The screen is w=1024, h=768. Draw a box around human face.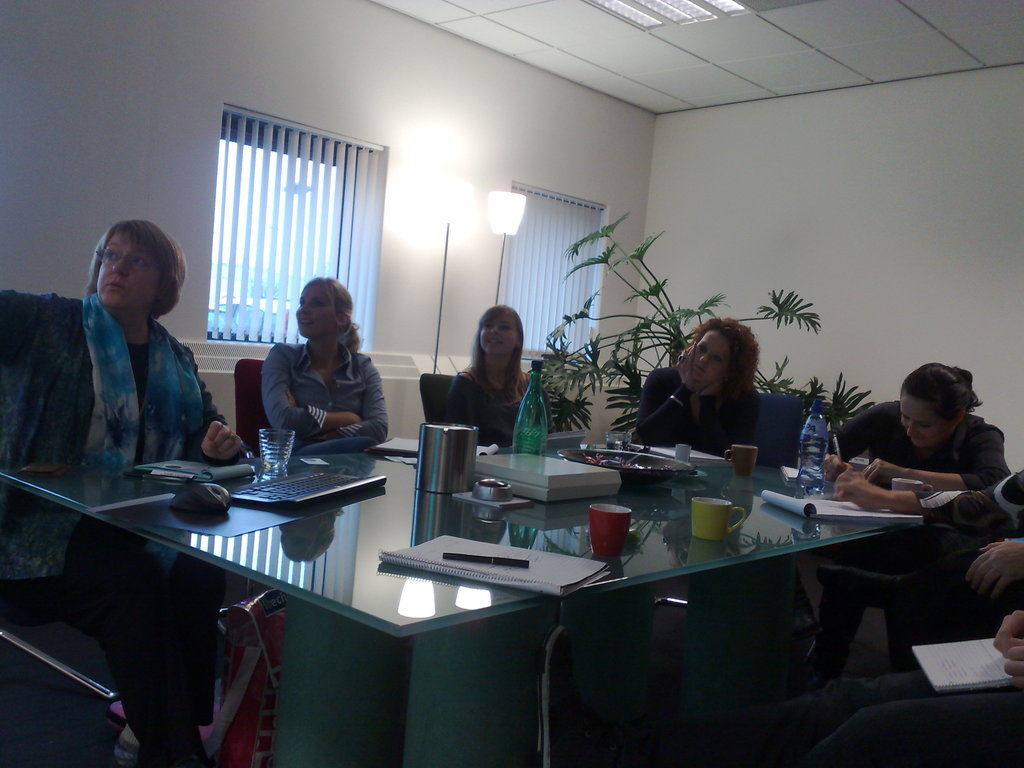
bbox=[99, 237, 161, 311].
